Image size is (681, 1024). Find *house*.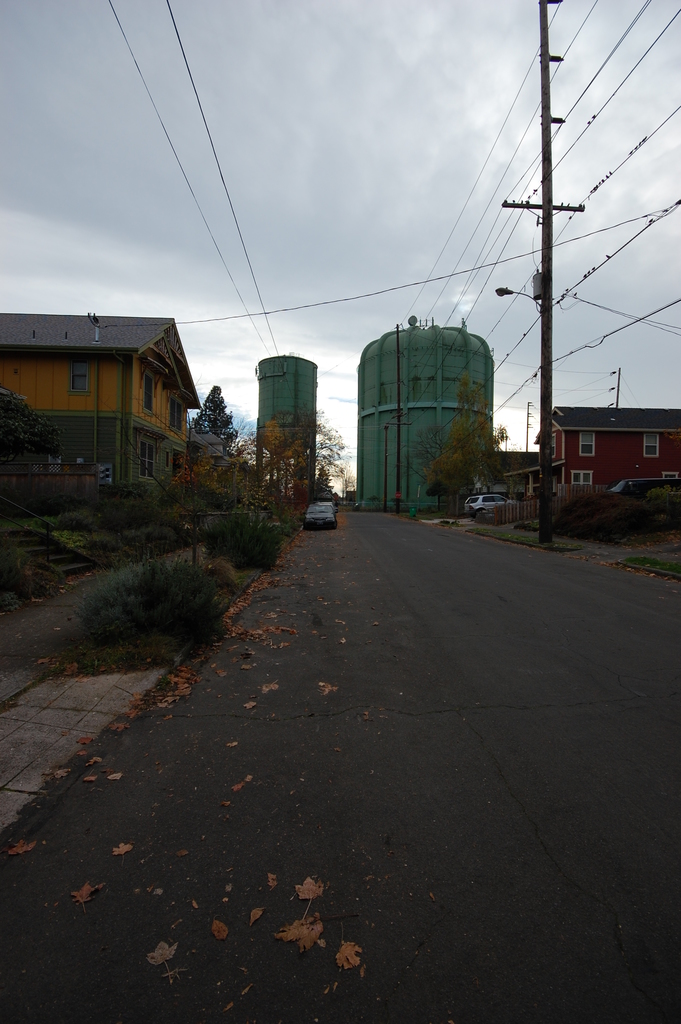
8,277,226,508.
